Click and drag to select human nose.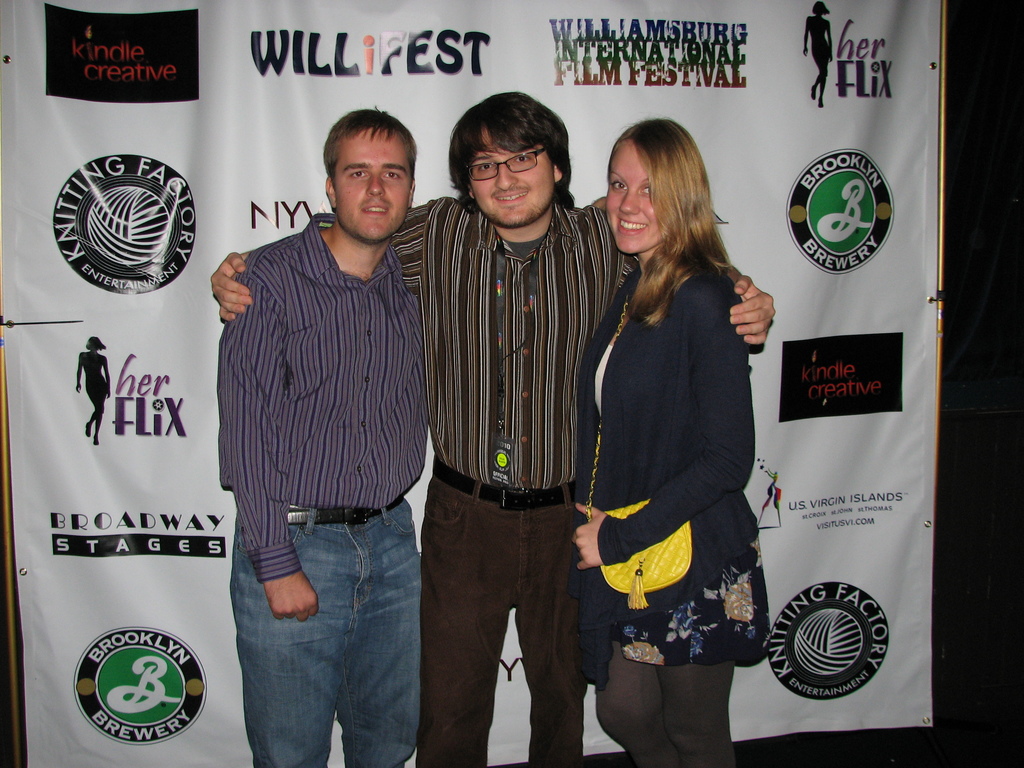
Selection: 497 163 517 189.
